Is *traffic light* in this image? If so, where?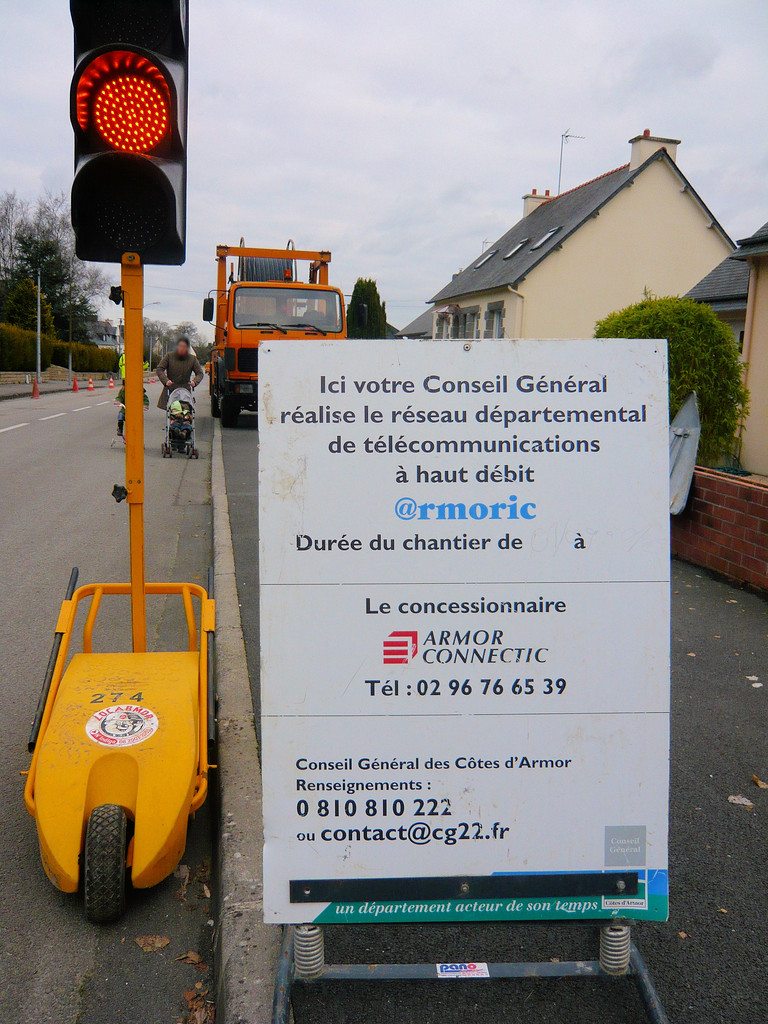
Yes, at BBox(202, 296, 212, 319).
